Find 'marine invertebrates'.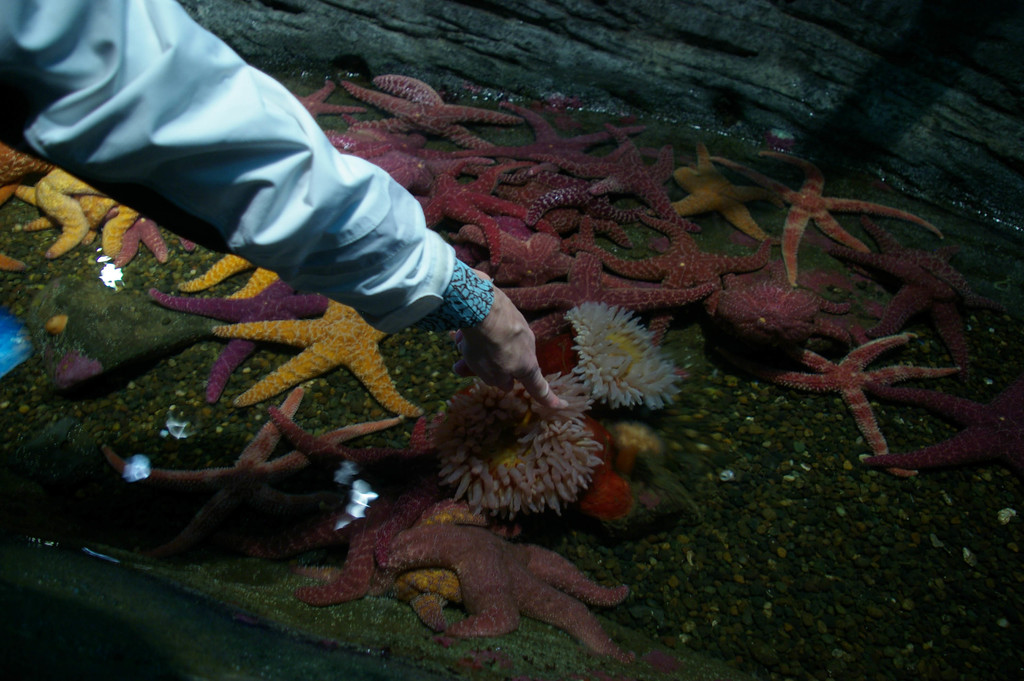
rect(701, 136, 943, 304).
